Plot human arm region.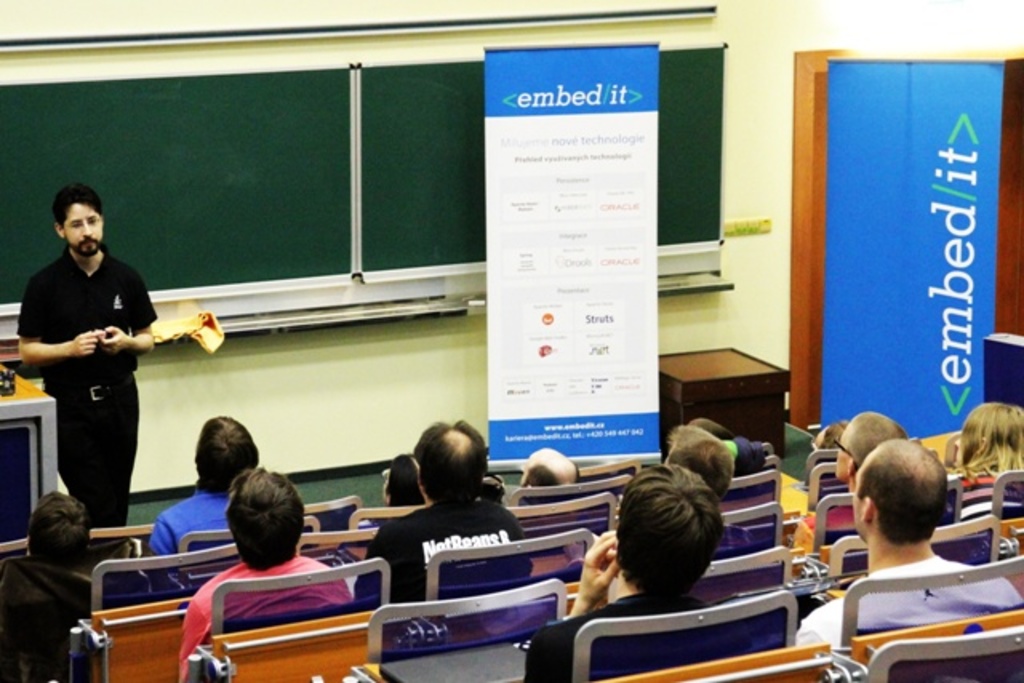
Plotted at [x1=24, y1=272, x2=106, y2=358].
